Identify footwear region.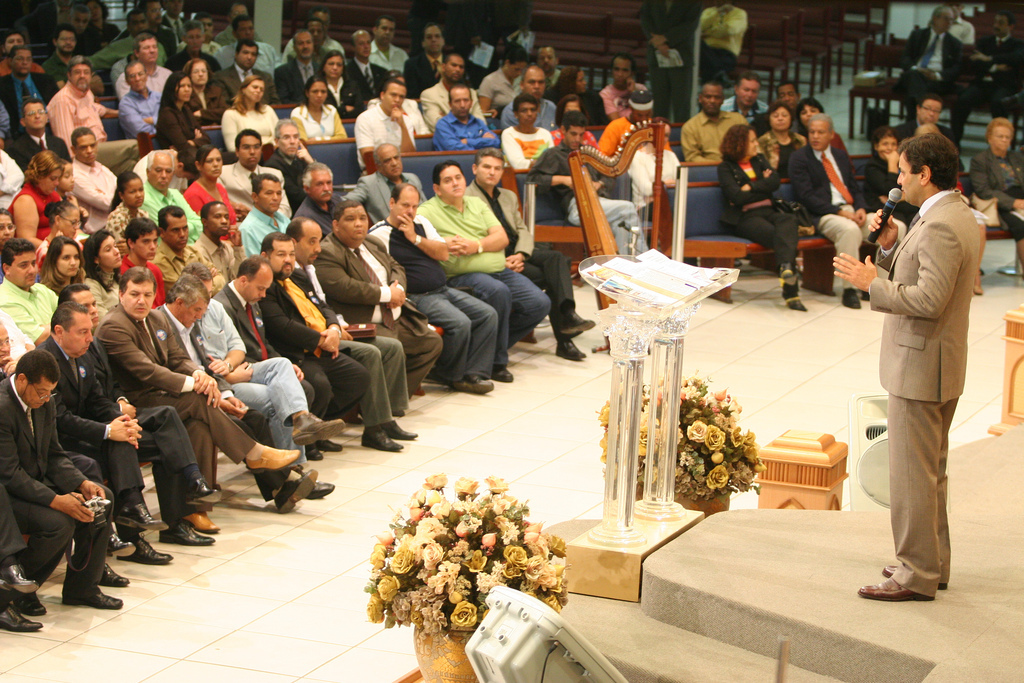
Region: bbox=(777, 260, 793, 281).
